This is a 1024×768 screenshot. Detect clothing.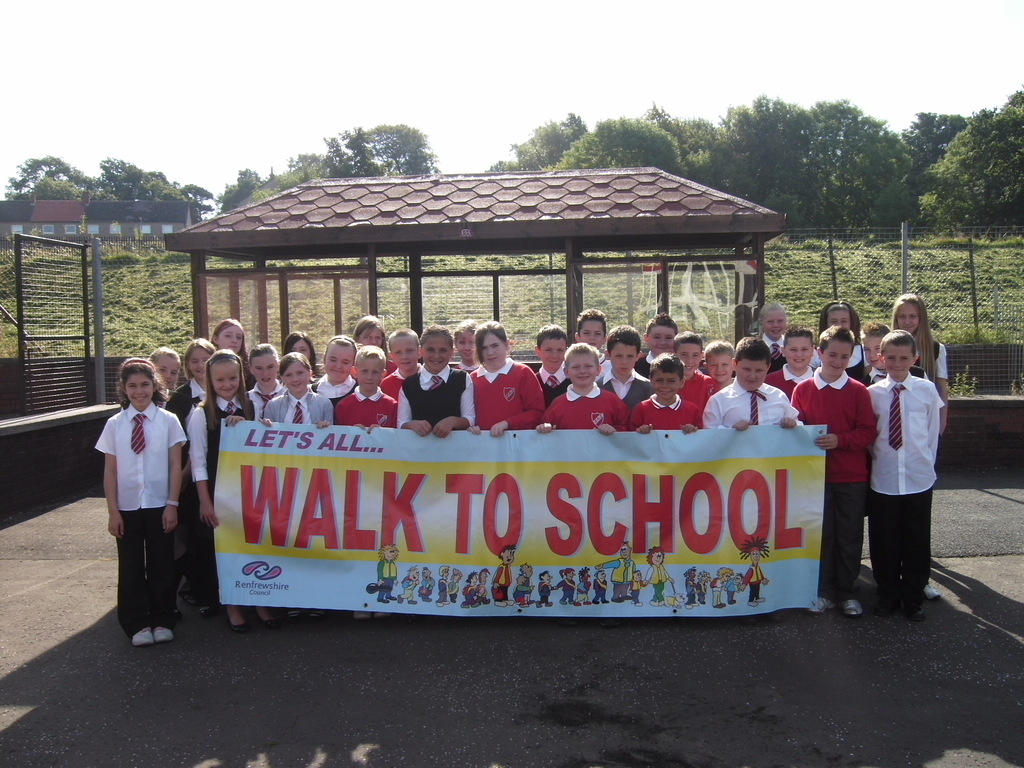
401 359 483 440.
